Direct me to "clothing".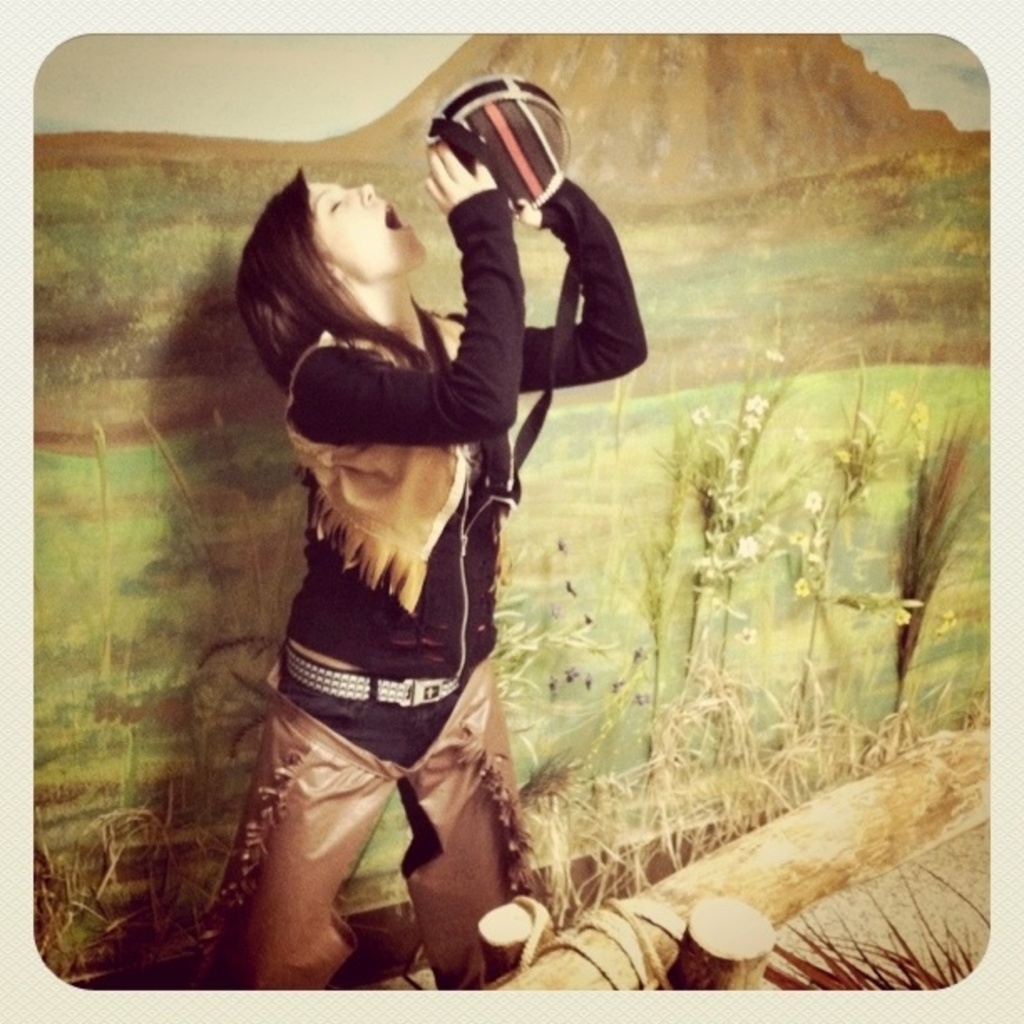
Direction: rect(189, 159, 659, 979).
